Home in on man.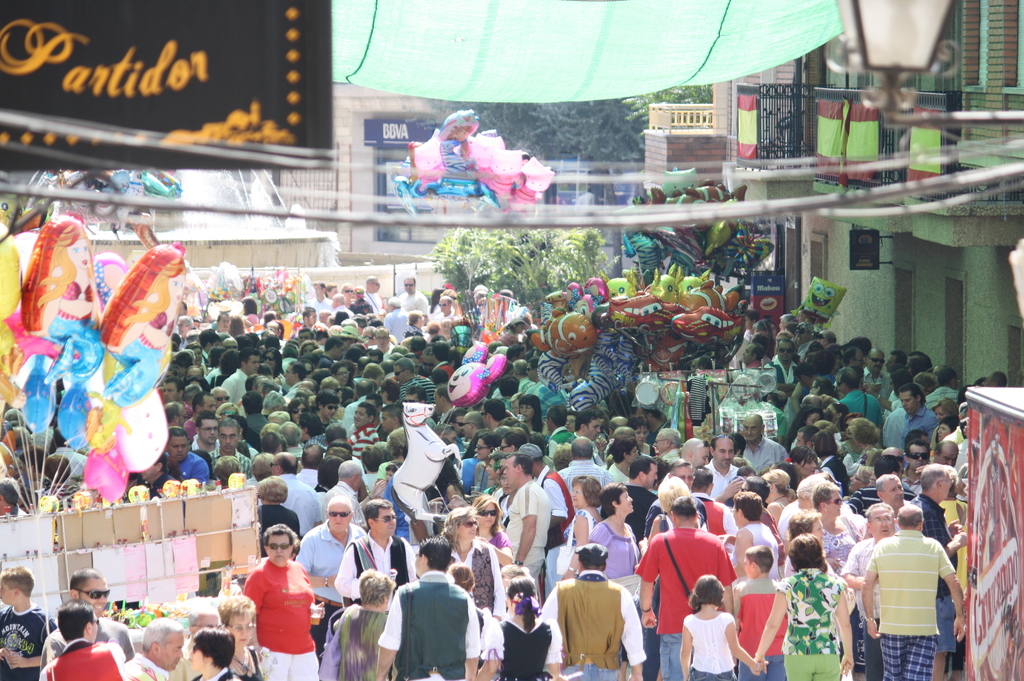
Homed in at region(276, 421, 303, 459).
